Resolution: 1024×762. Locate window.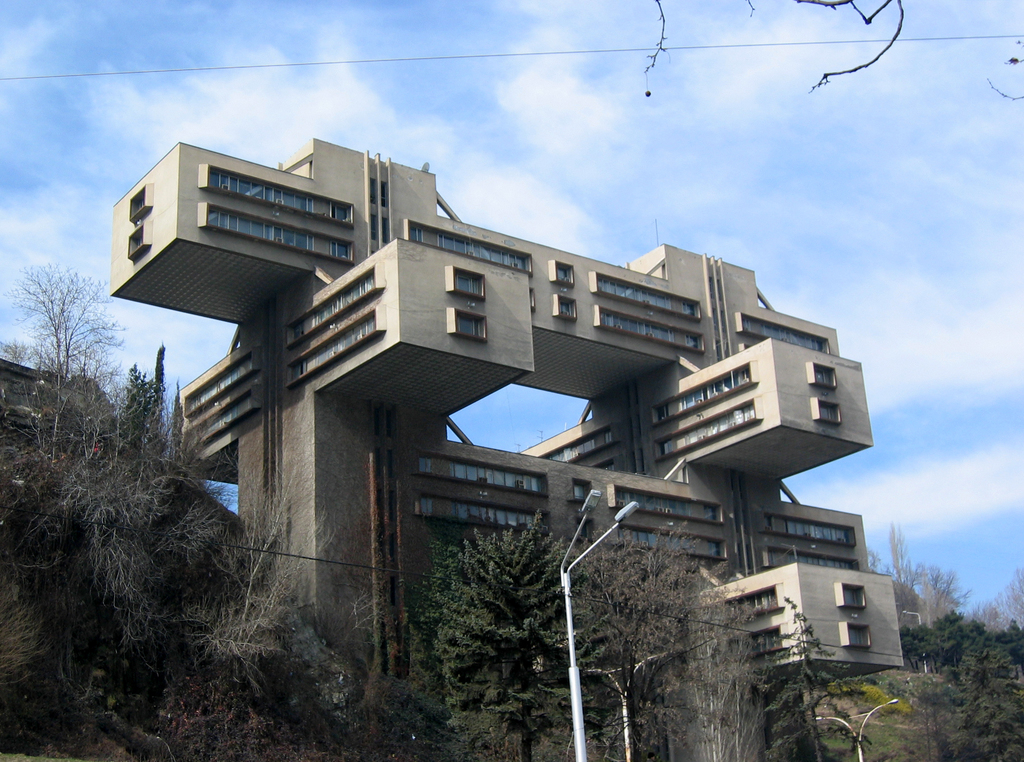
730:624:789:658.
